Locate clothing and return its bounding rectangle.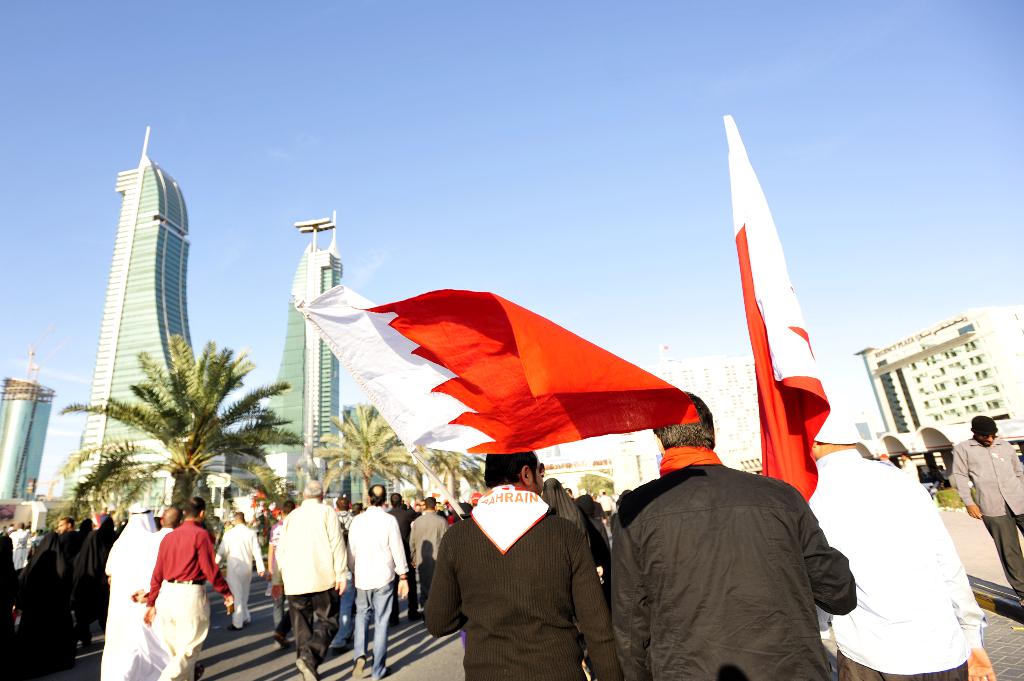
box=[100, 502, 164, 680].
